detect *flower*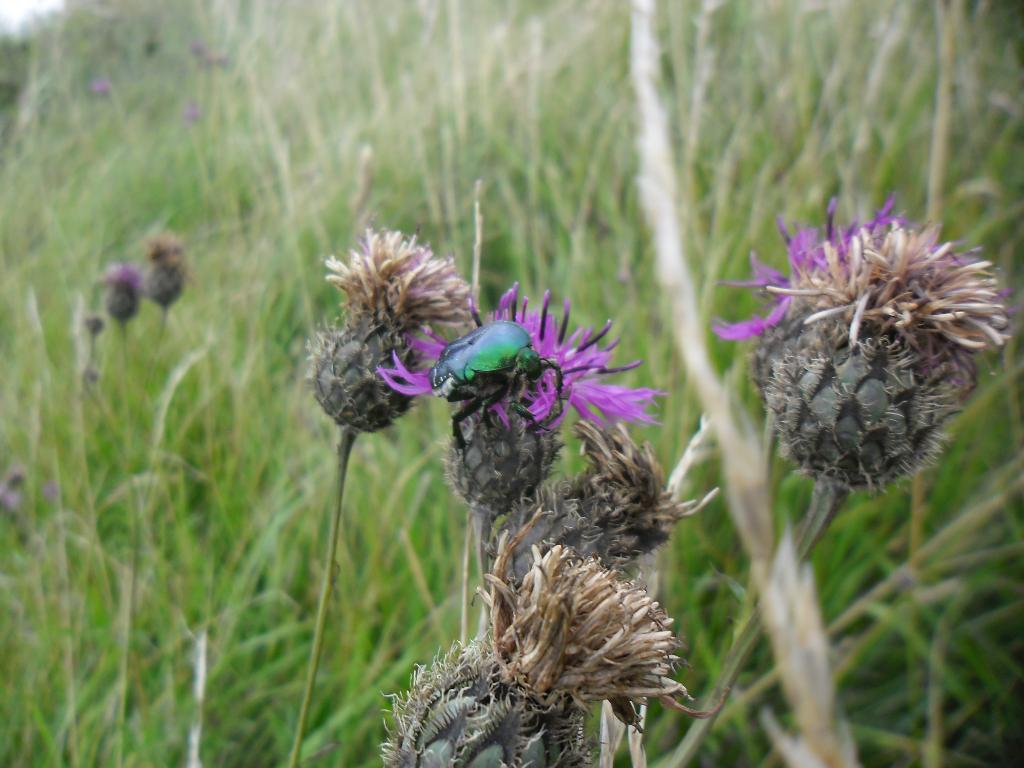
321, 220, 488, 339
